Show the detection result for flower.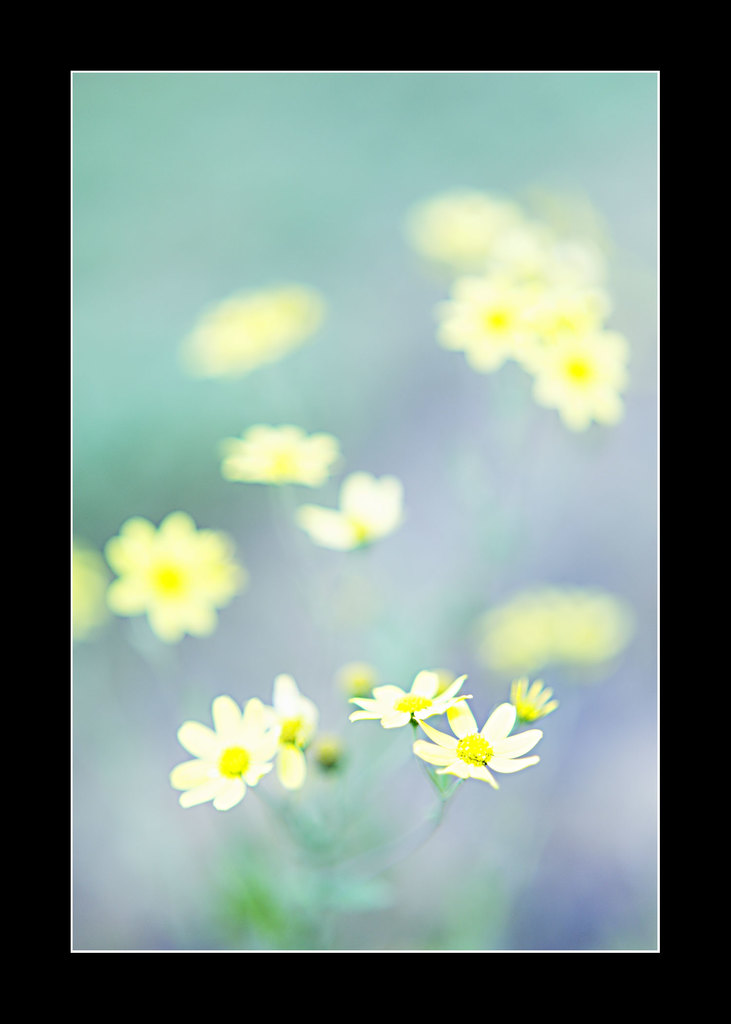
(left=418, top=694, right=540, bottom=792).
